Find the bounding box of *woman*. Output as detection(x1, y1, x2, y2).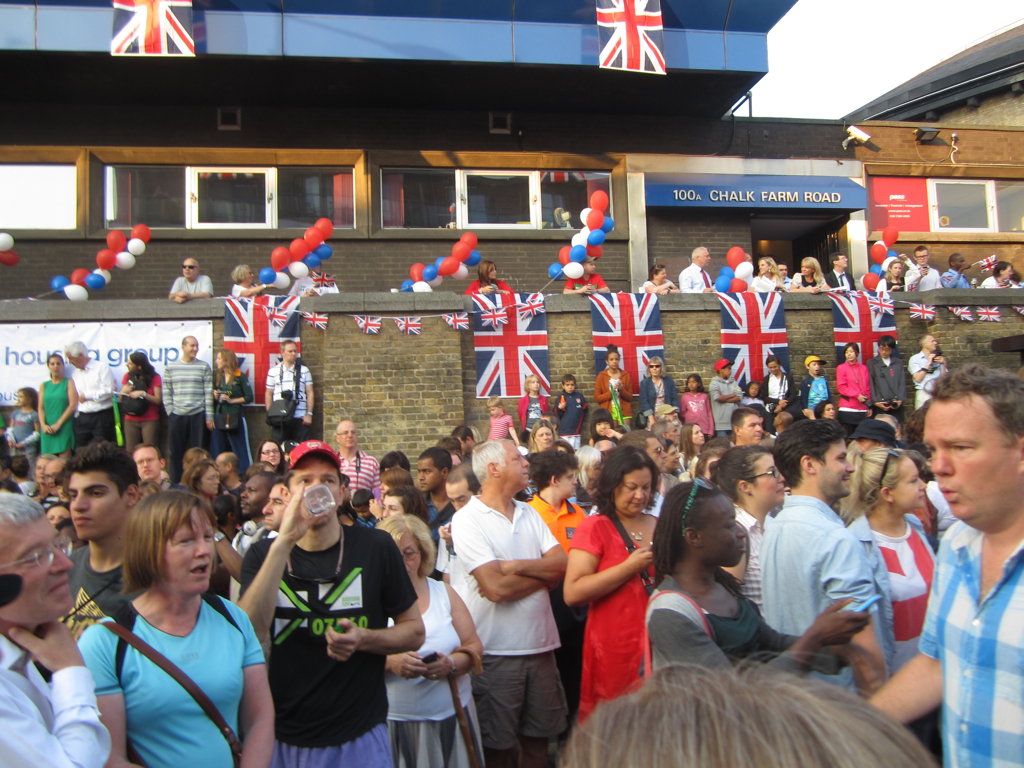
detection(643, 479, 880, 684).
